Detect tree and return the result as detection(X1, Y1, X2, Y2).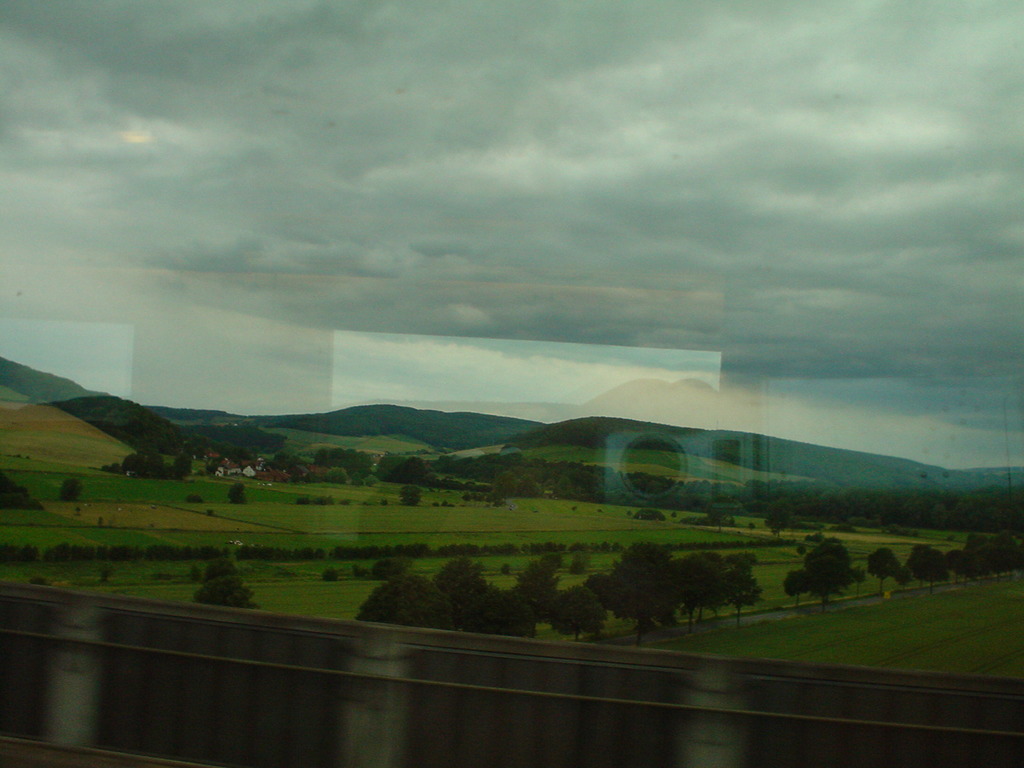
detection(350, 574, 461, 632).
